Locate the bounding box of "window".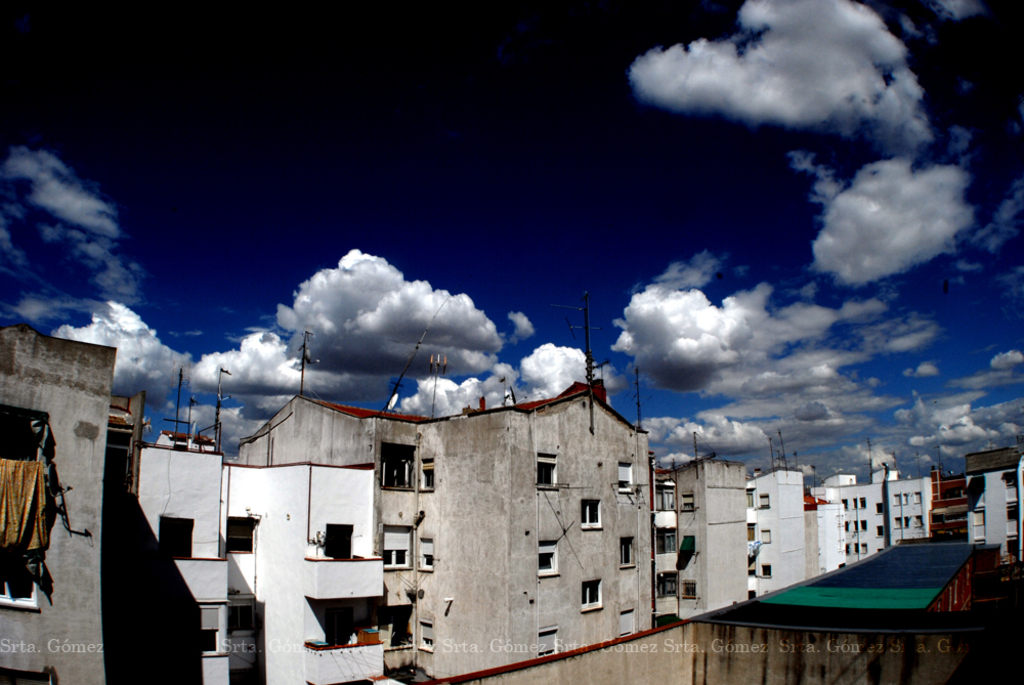
Bounding box: bbox(158, 514, 200, 567).
